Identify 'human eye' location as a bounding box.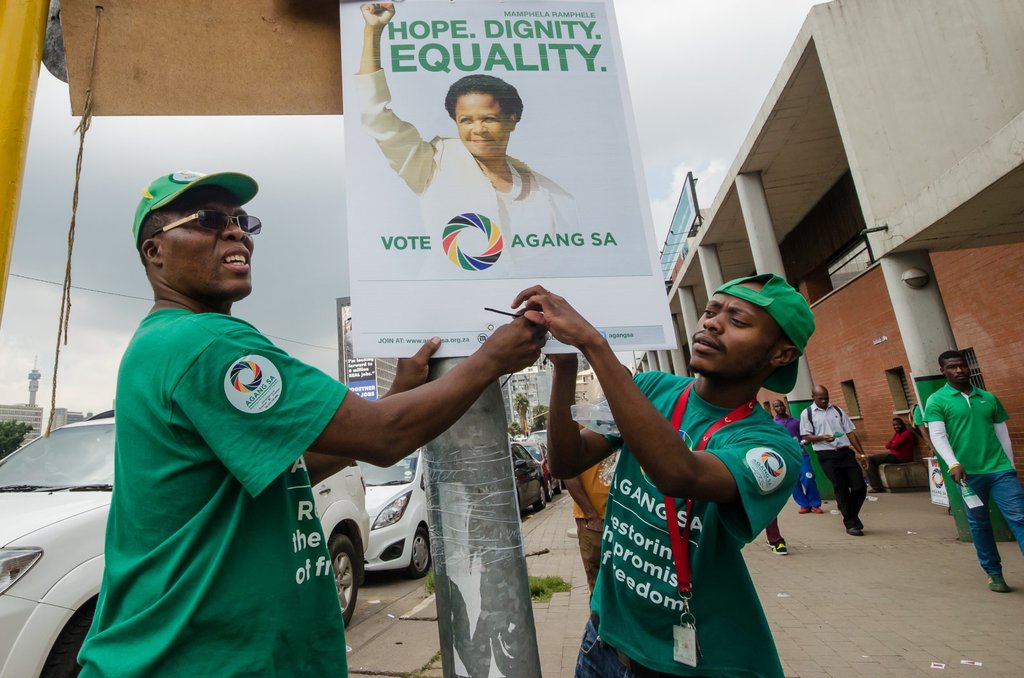
pyautogui.locateOnScreen(483, 114, 499, 122).
